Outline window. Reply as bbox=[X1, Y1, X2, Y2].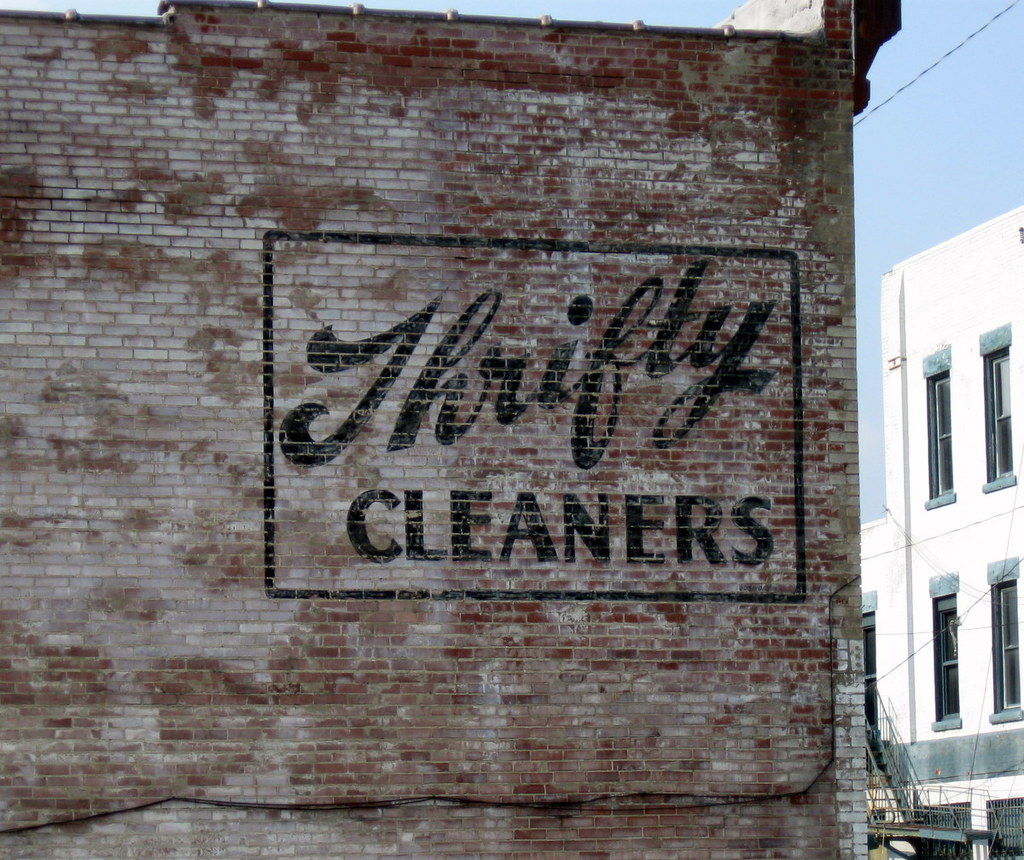
bbox=[985, 344, 1012, 485].
